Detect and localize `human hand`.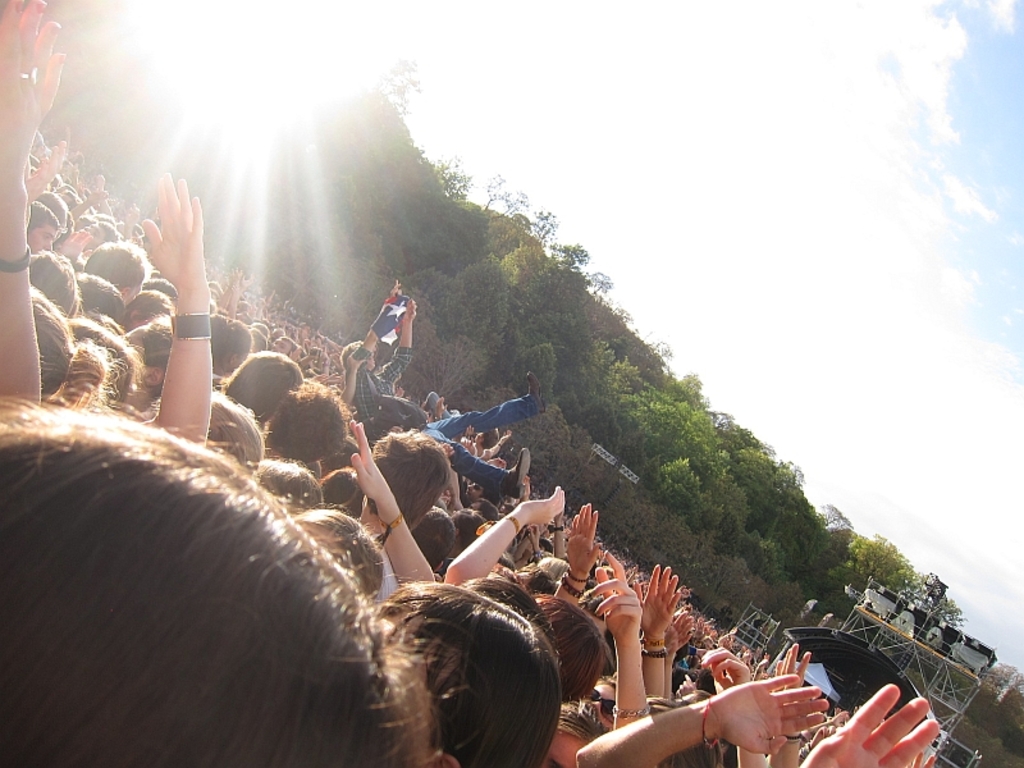
Localized at l=772, t=639, r=814, b=695.
